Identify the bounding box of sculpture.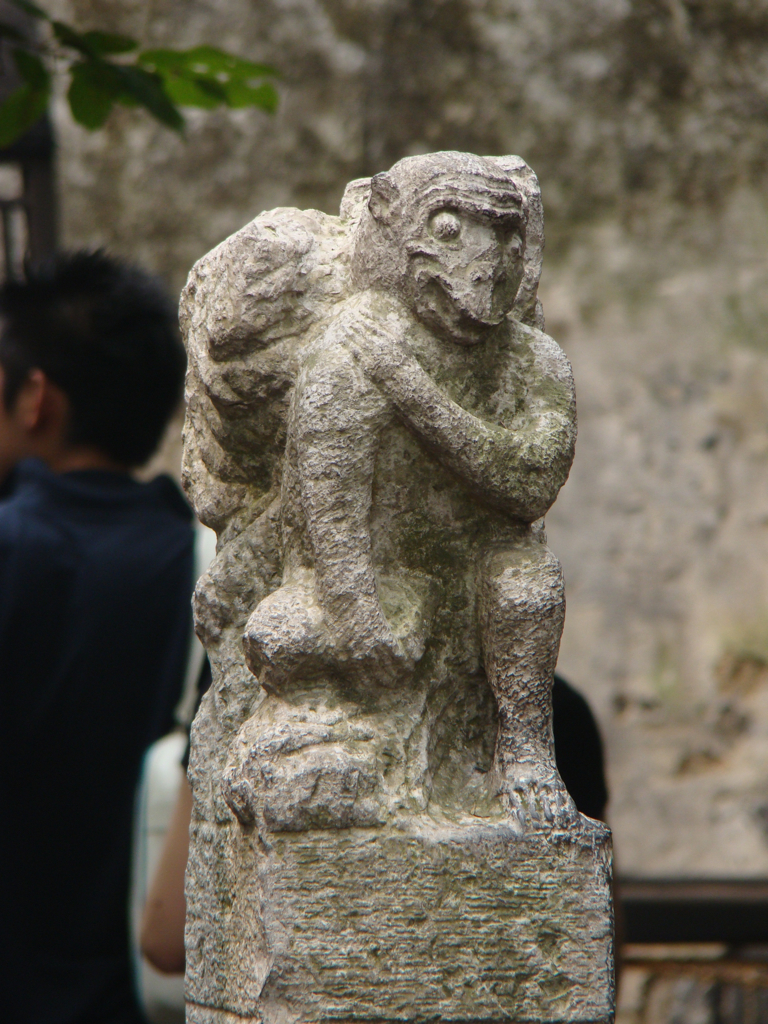
l=158, t=130, r=633, b=957.
